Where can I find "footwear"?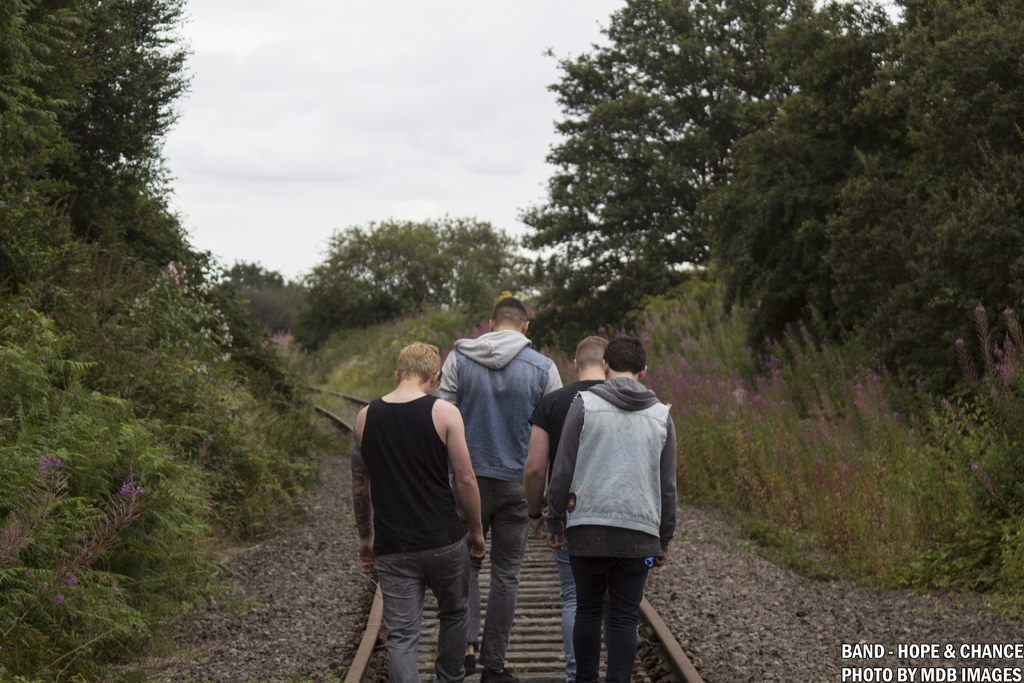
You can find it at (left=483, top=671, right=520, bottom=680).
